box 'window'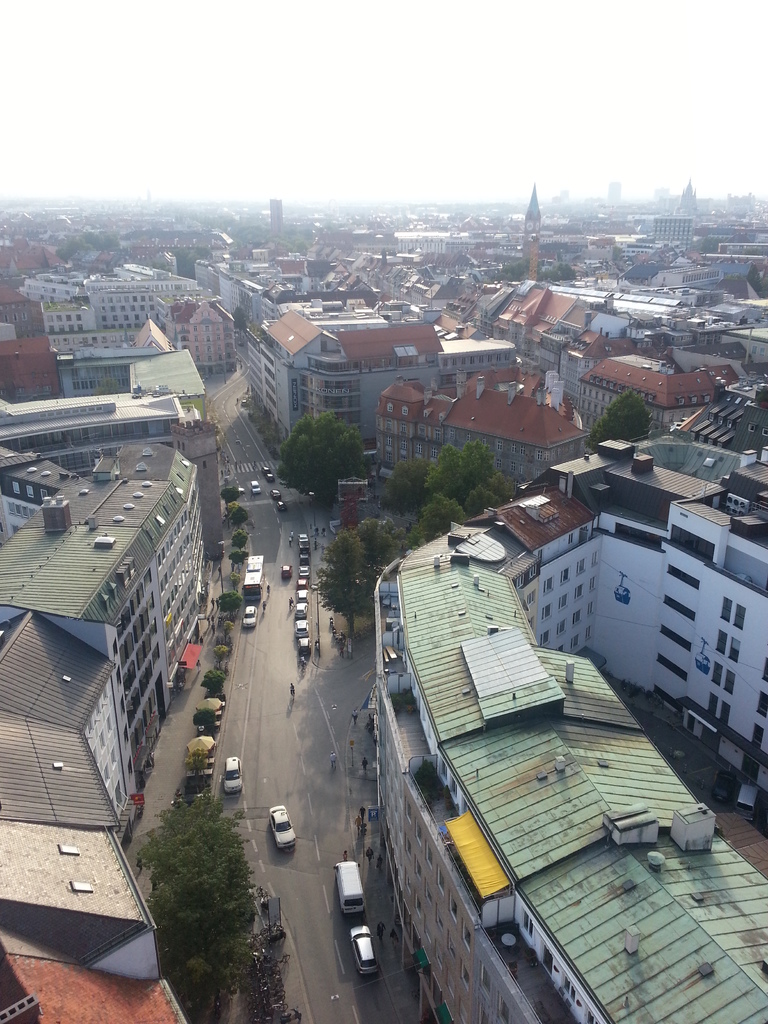
locate(184, 540, 189, 554)
